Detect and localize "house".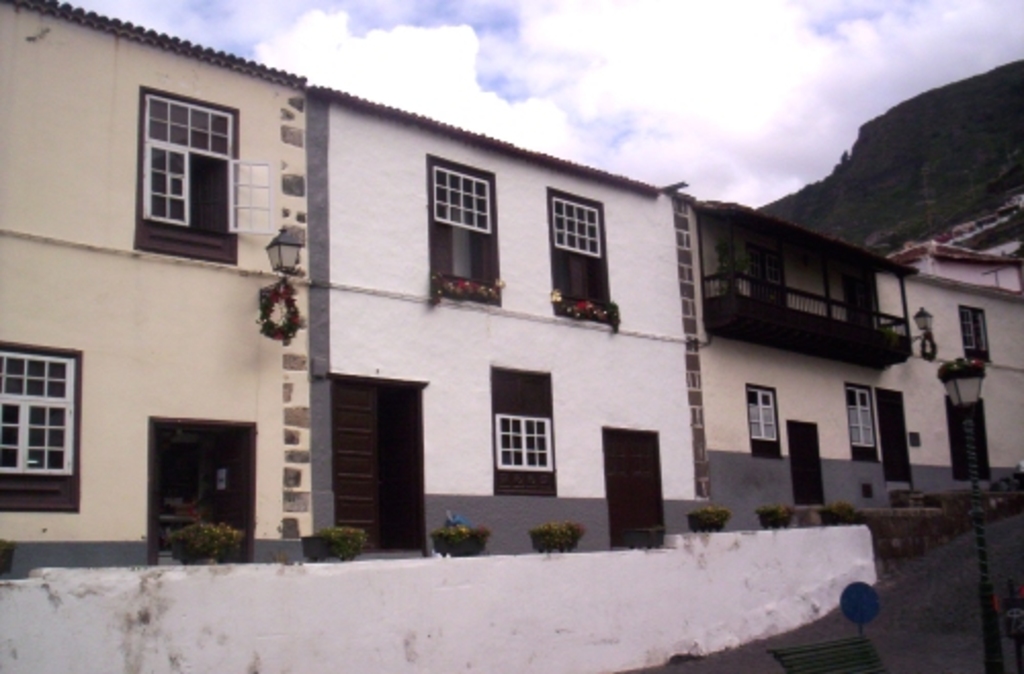
Localized at [left=0, top=0, right=305, bottom=561].
